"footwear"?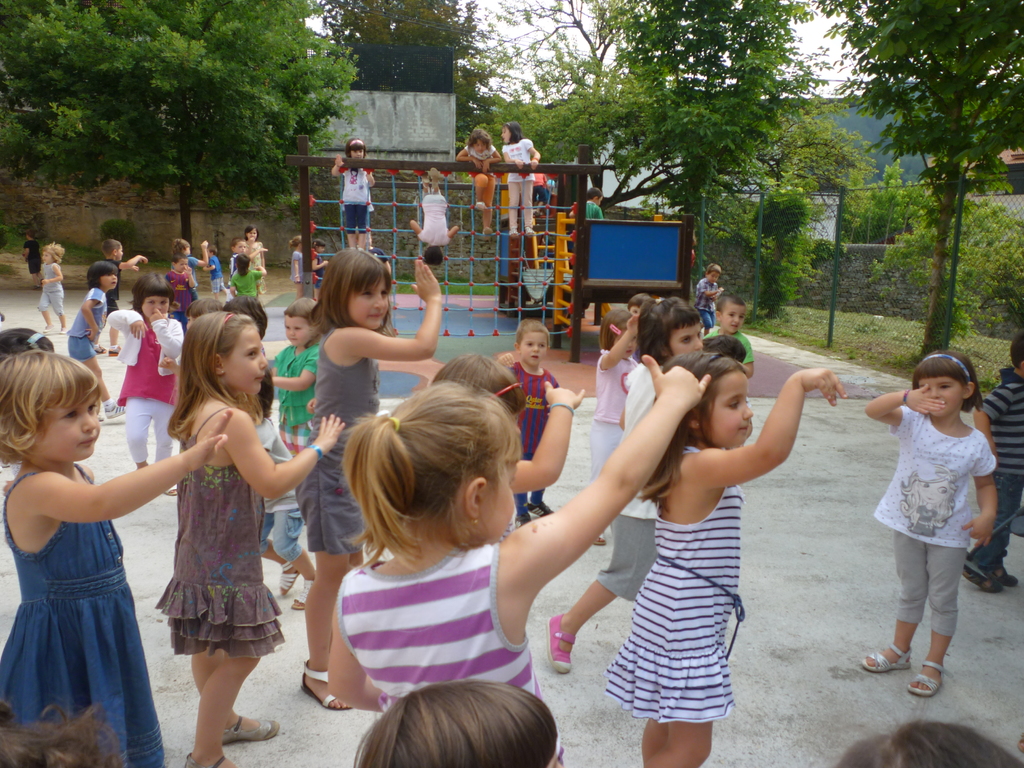
<bbox>104, 392, 121, 417</bbox>
